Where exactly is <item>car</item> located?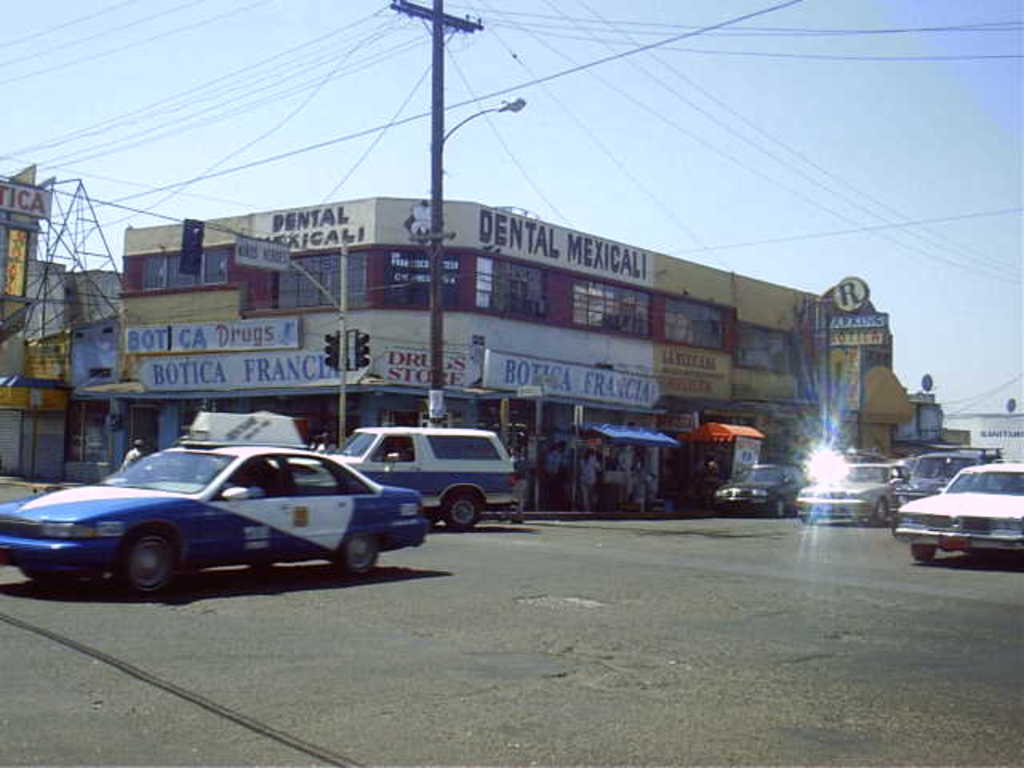
Its bounding box is <region>795, 459, 915, 531</region>.
